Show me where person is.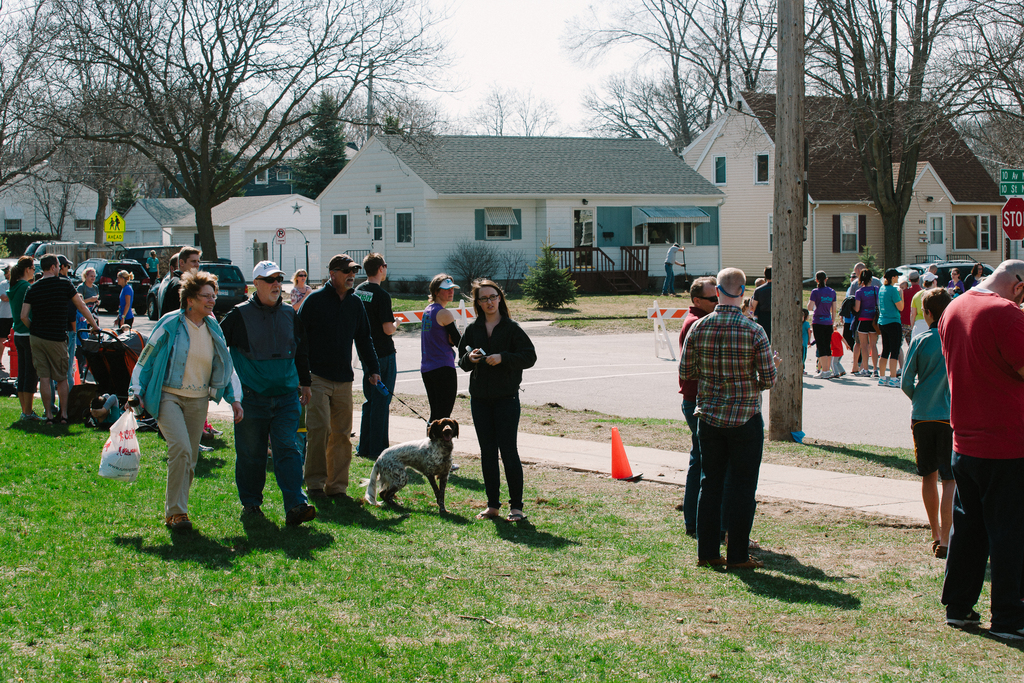
person is at (296,254,386,497).
